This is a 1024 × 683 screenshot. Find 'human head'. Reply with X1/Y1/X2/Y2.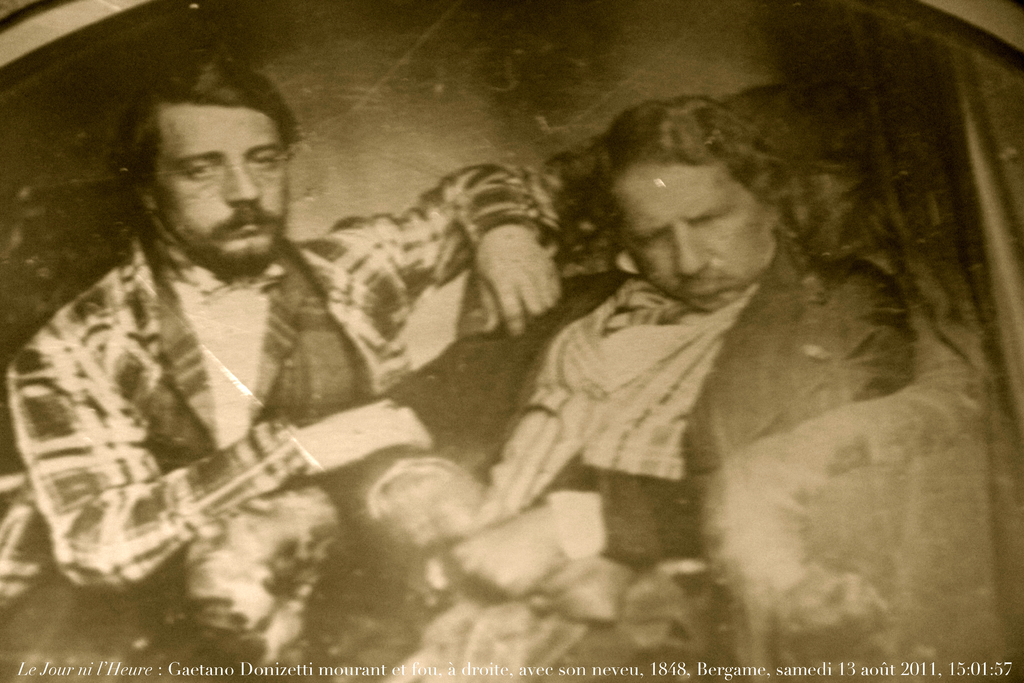
596/92/793/313.
